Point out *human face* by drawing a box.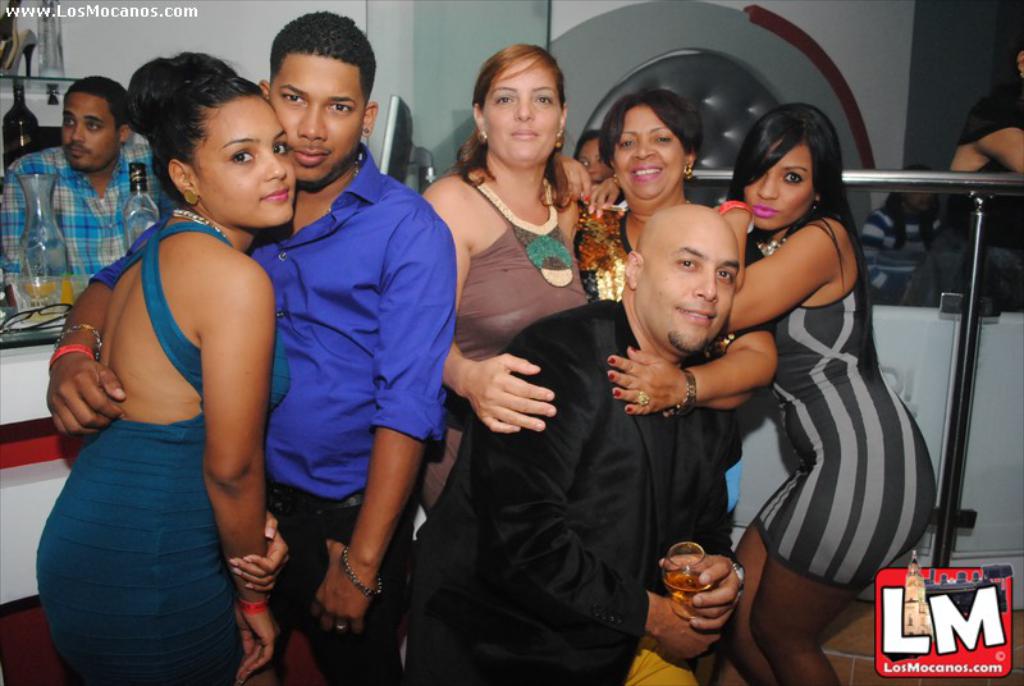
[576, 134, 613, 183].
